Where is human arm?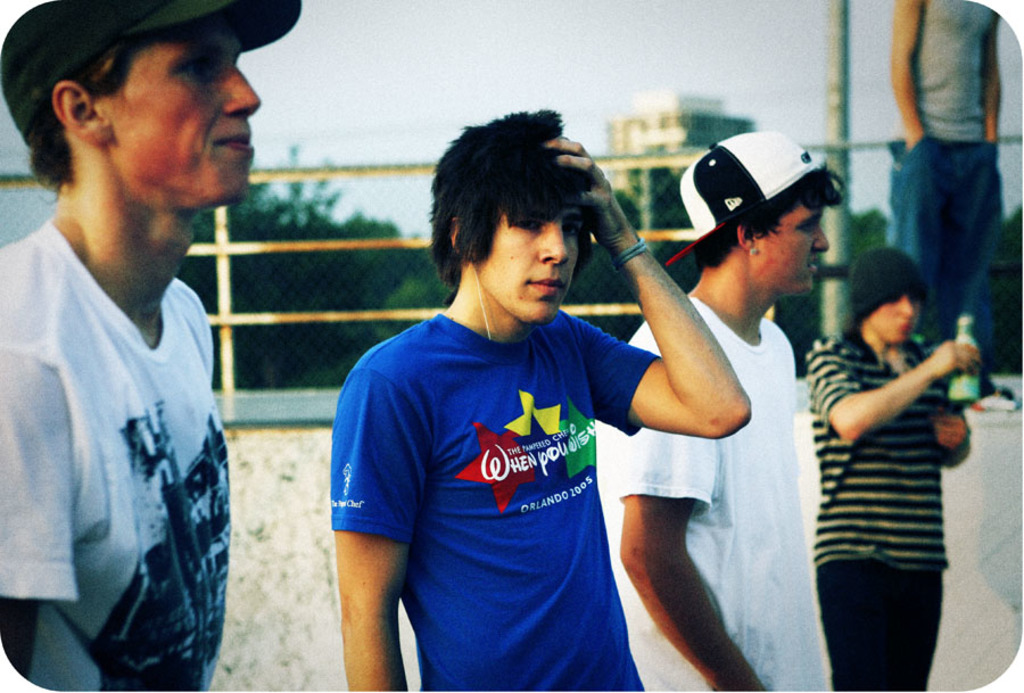
bbox=[926, 383, 983, 475].
